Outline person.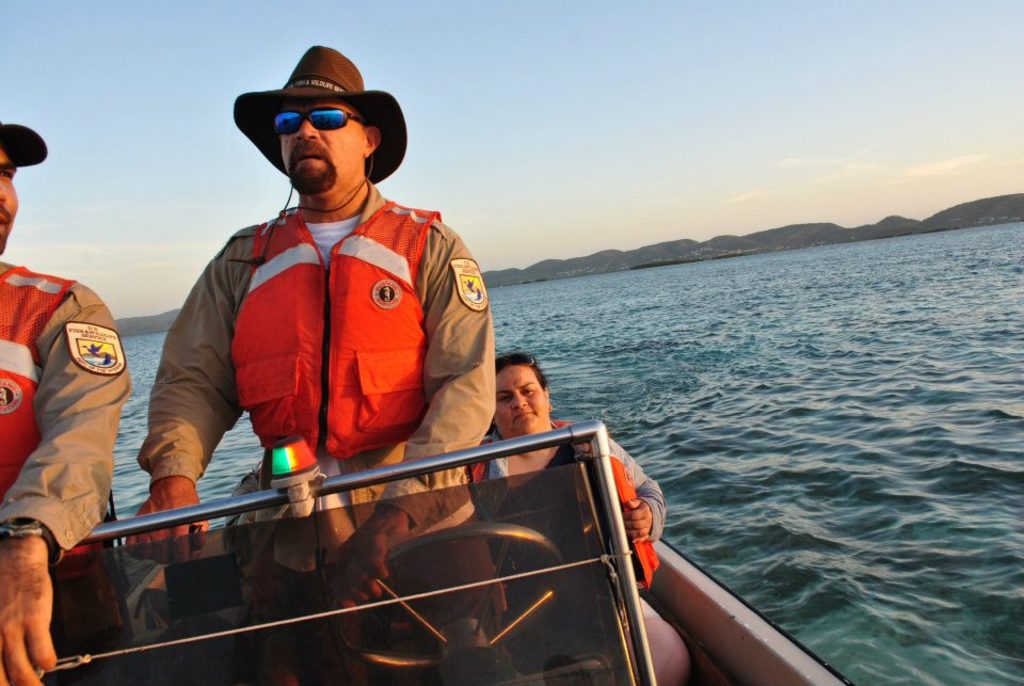
Outline: (459,351,685,685).
